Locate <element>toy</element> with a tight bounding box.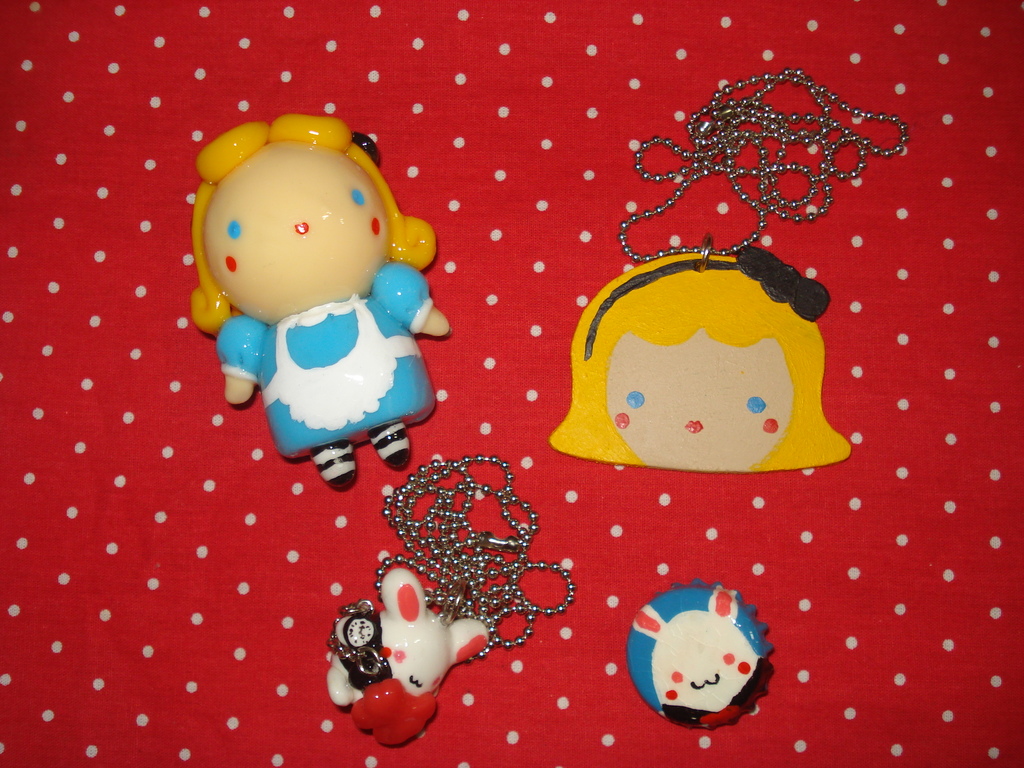
189:113:449:500.
